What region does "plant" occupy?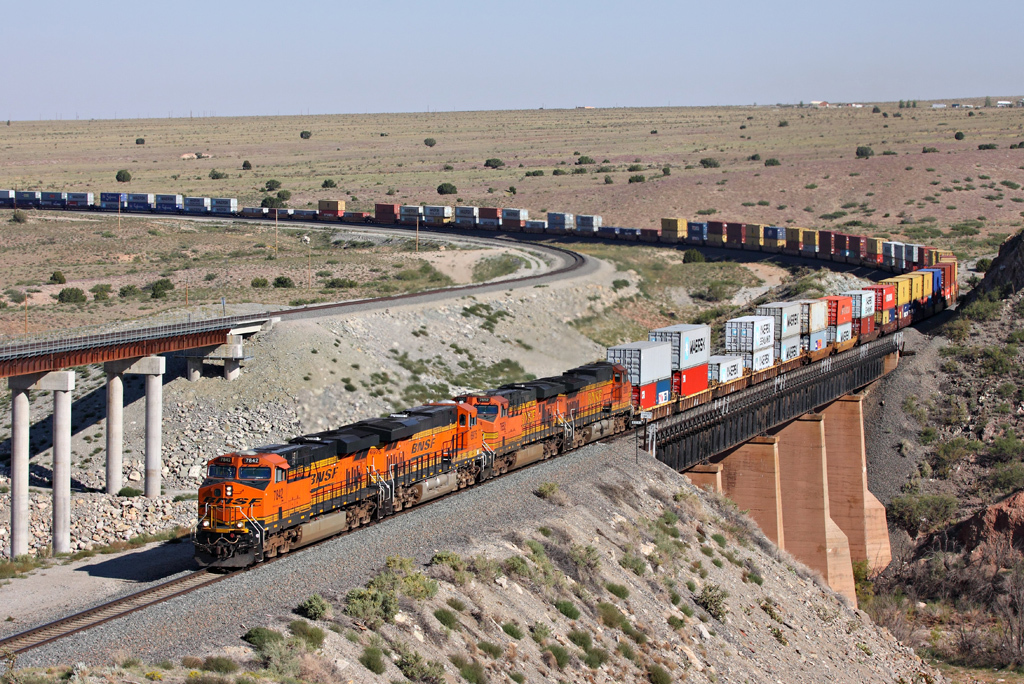
[646, 665, 672, 683].
